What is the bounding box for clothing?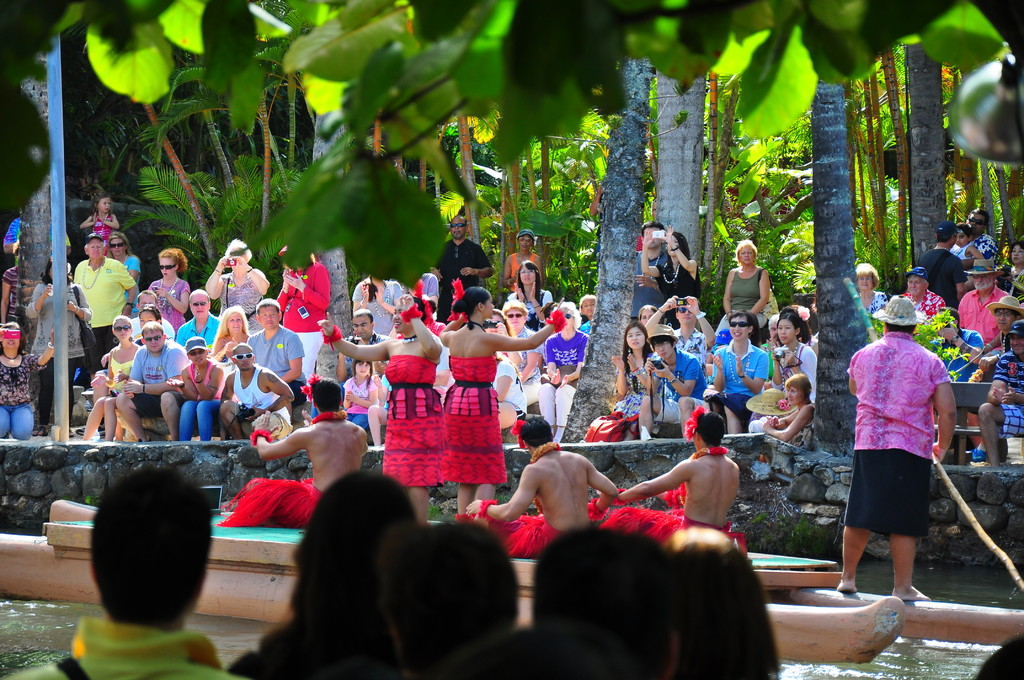
BBox(438, 357, 513, 479).
